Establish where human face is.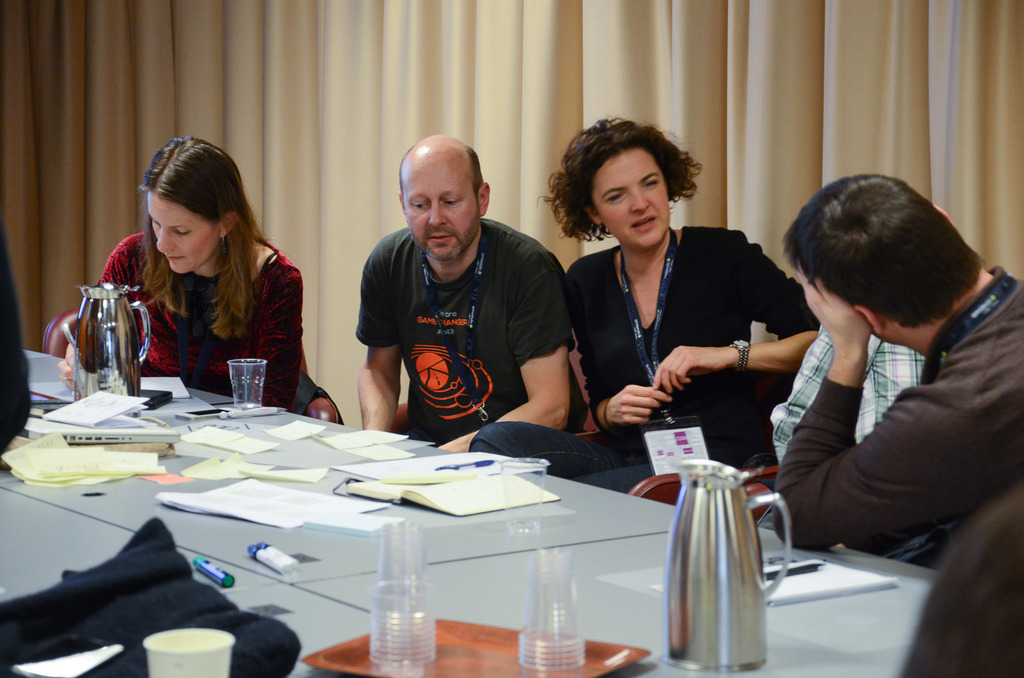
Established at 144,193,218,273.
